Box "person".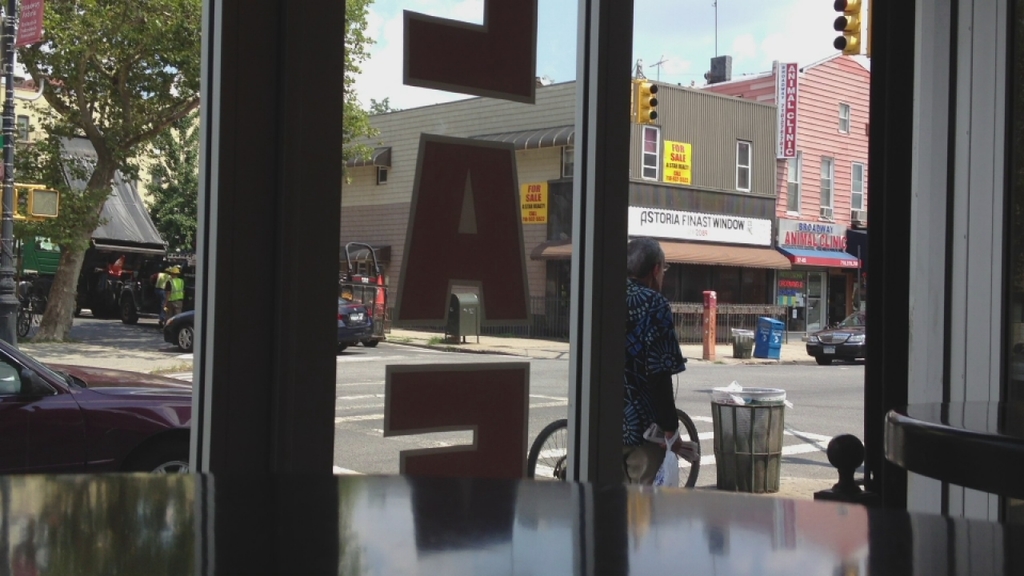
619, 217, 692, 491.
